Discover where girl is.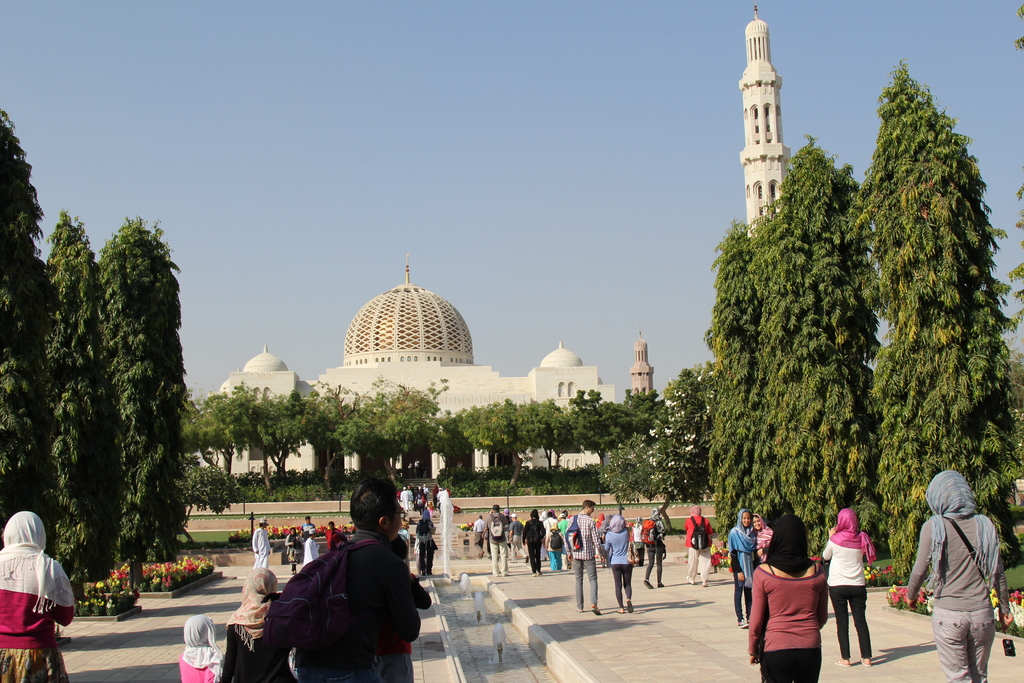
Discovered at crop(221, 559, 293, 682).
